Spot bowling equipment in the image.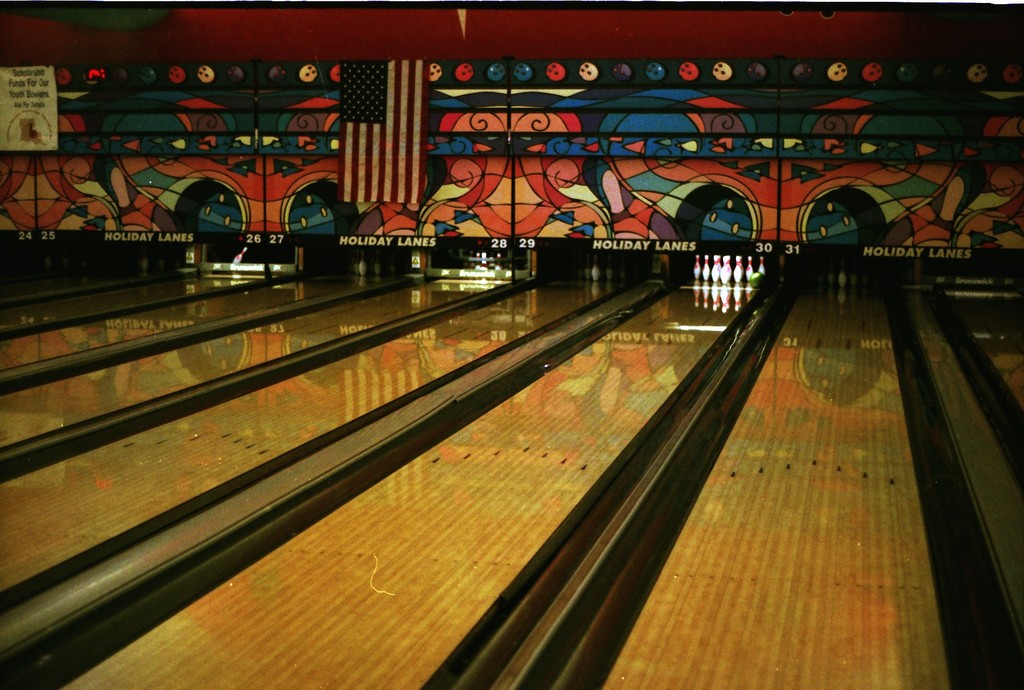
bowling equipment found at x1=228, y1=245, x2=248, y2=267.
